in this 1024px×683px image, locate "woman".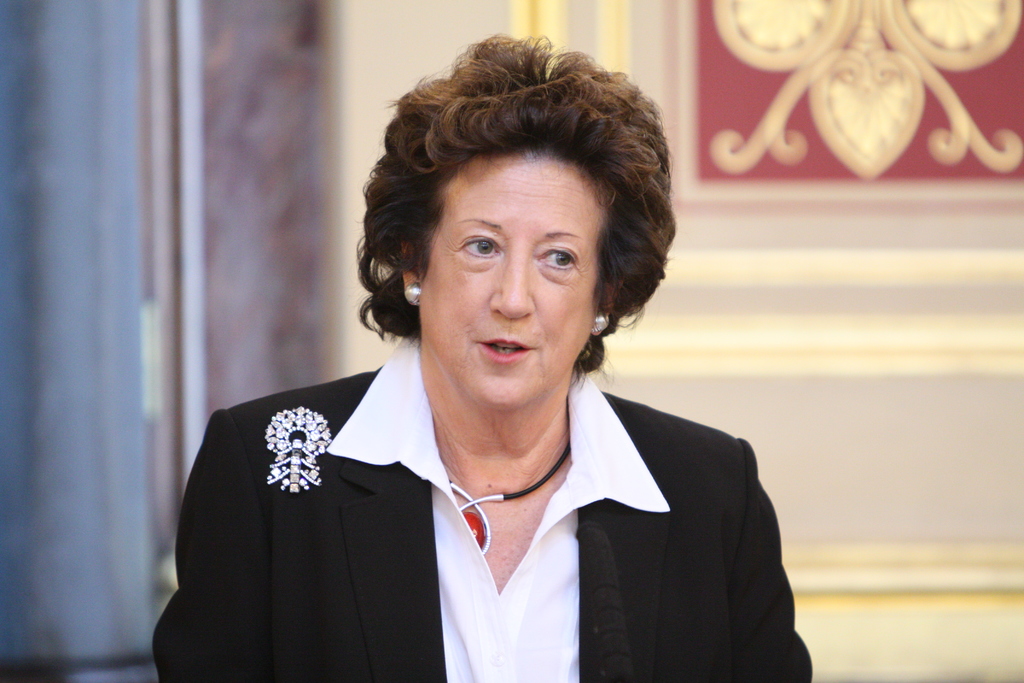
Bounding box: pyautogui.locateOnScreen(150, 32, 813, 682).
